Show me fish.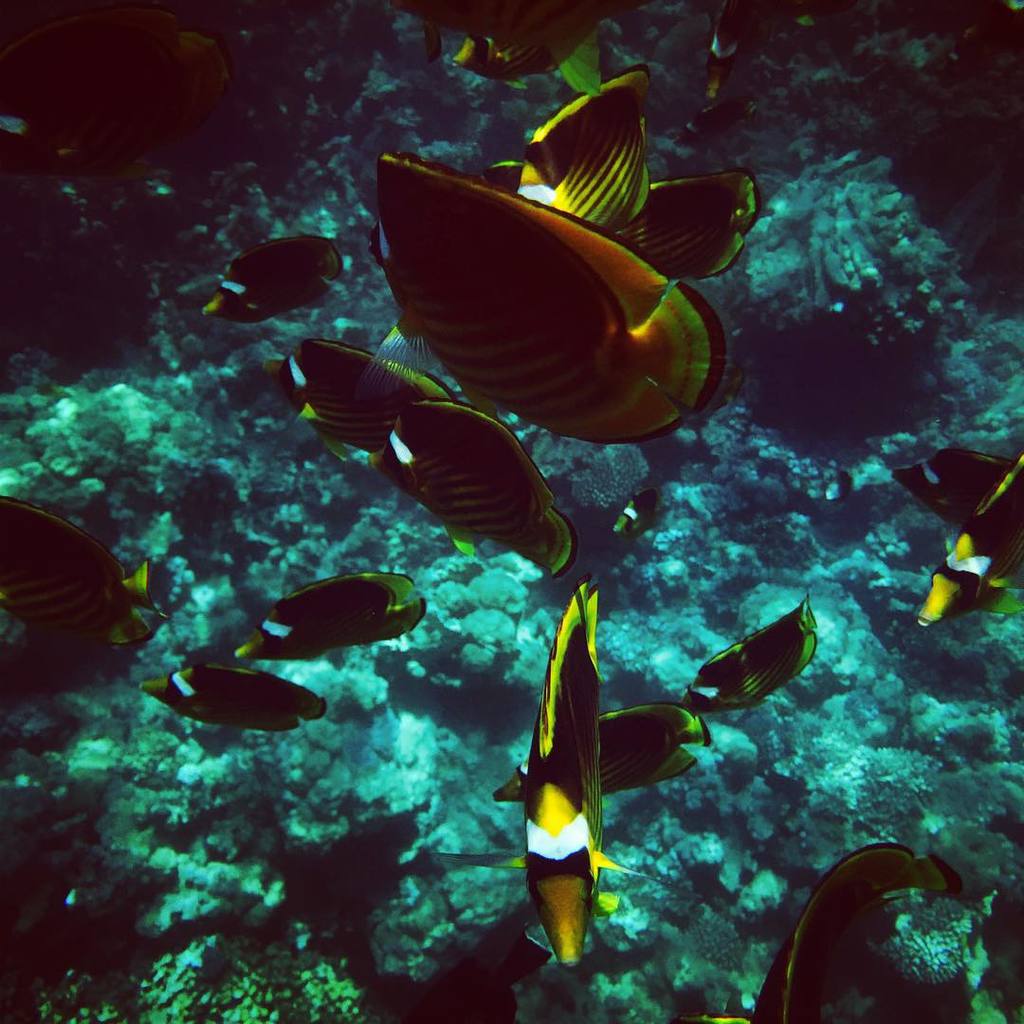
fish is here: x1=375 y1=404 x2=580 y2=576.
